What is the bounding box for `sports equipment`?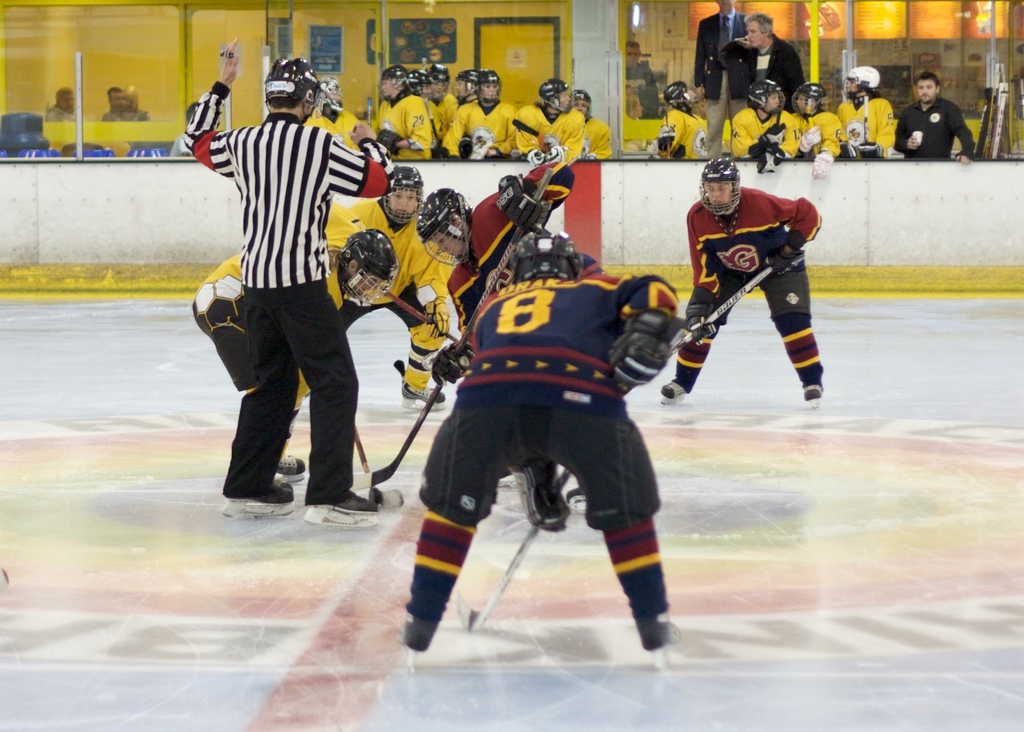
BBox(349, 165, 547, 483).
